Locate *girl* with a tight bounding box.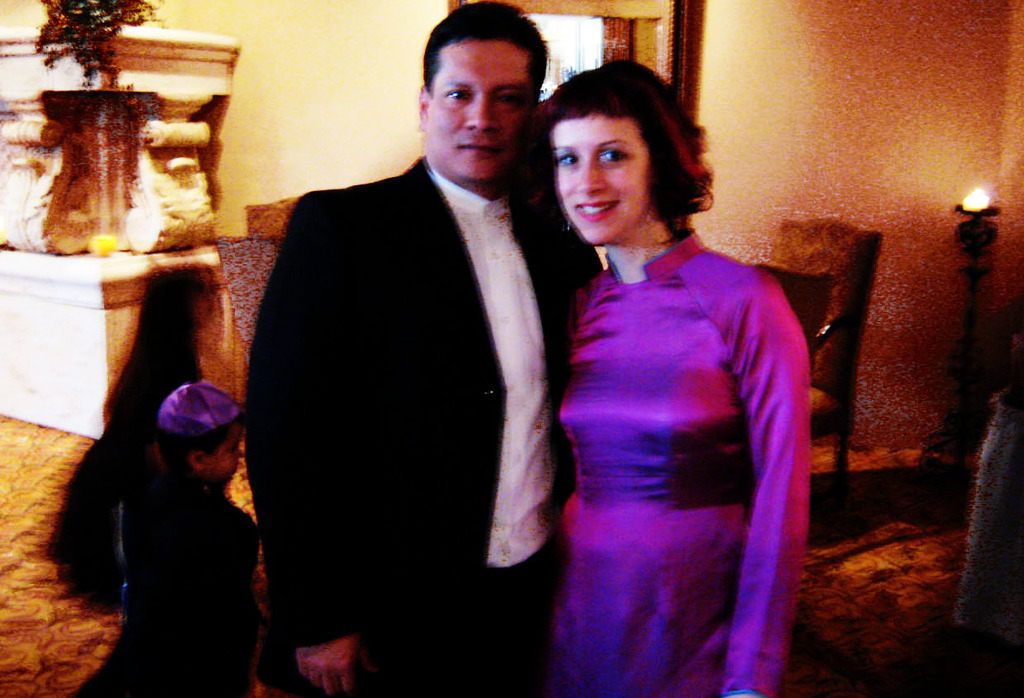
536:55:806:697.
